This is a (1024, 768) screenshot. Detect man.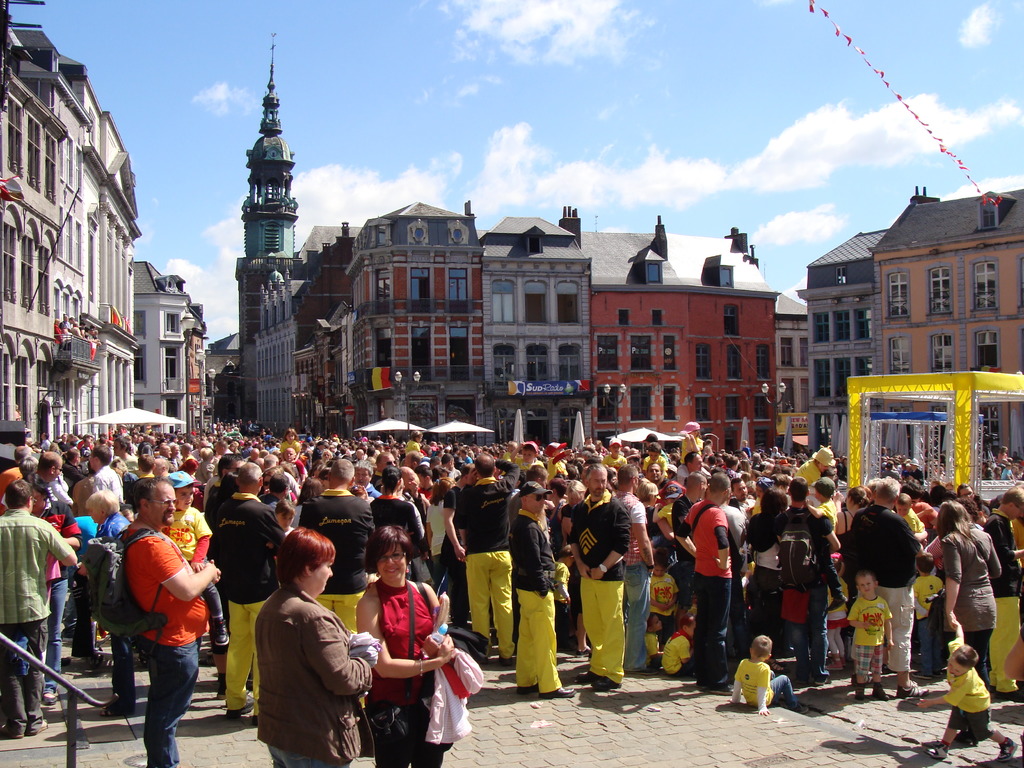
[618, 465, 650, 678].
